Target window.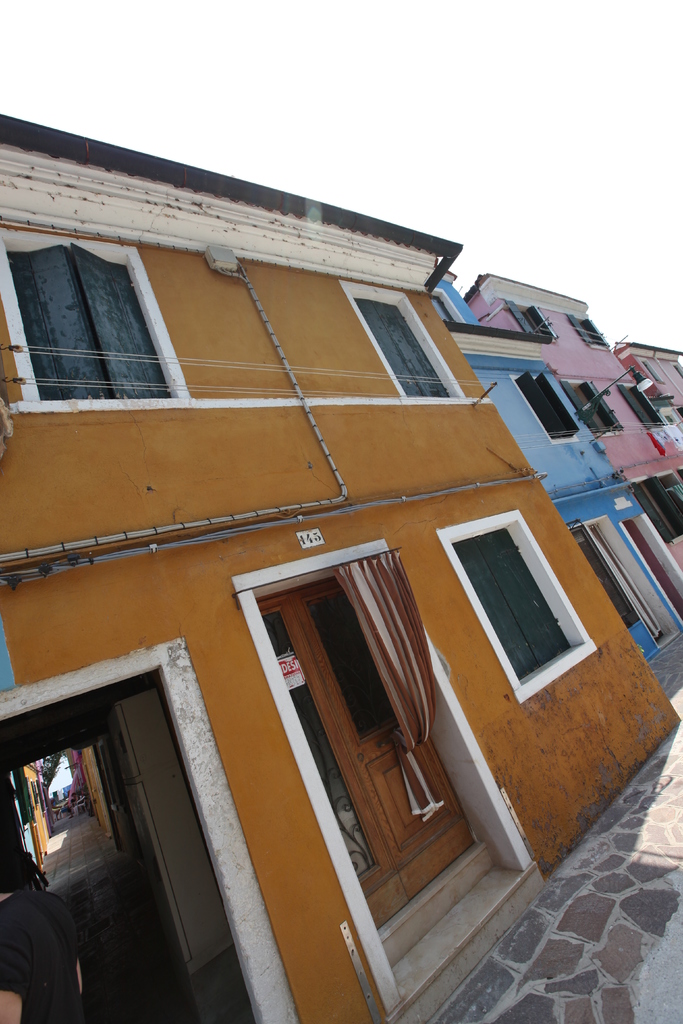
Target region: <region>632, 481, 681, 547</region>.
